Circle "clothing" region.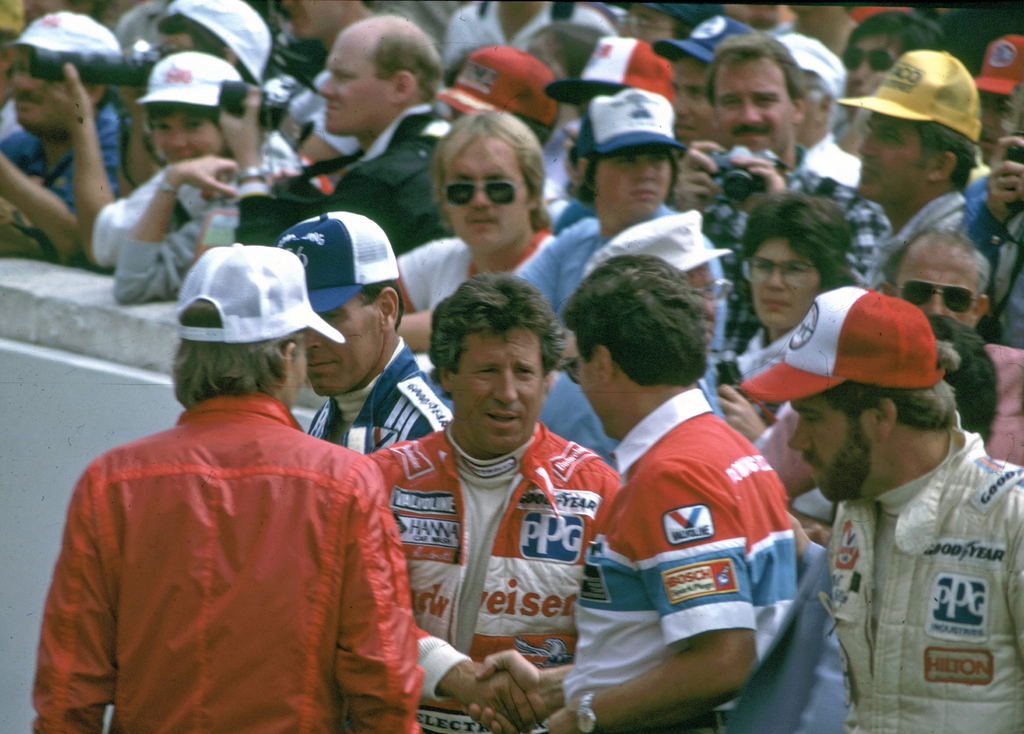
Region: region(813, 411, 1023, 733).
